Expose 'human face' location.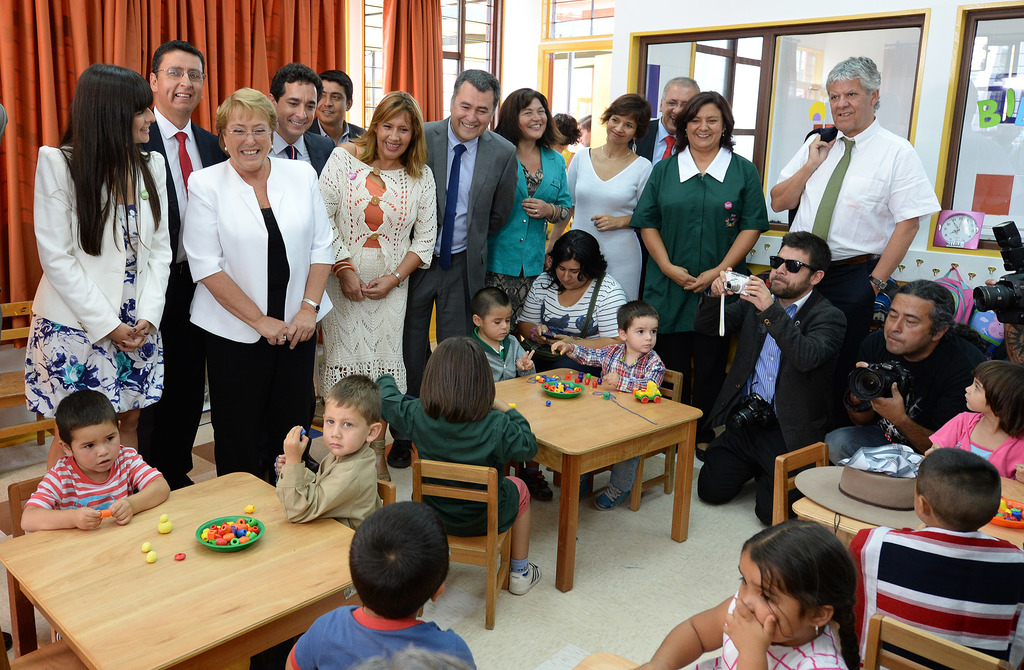
Exposed at pyautogui.locateOnScreen(882, 293, 933, 359).
